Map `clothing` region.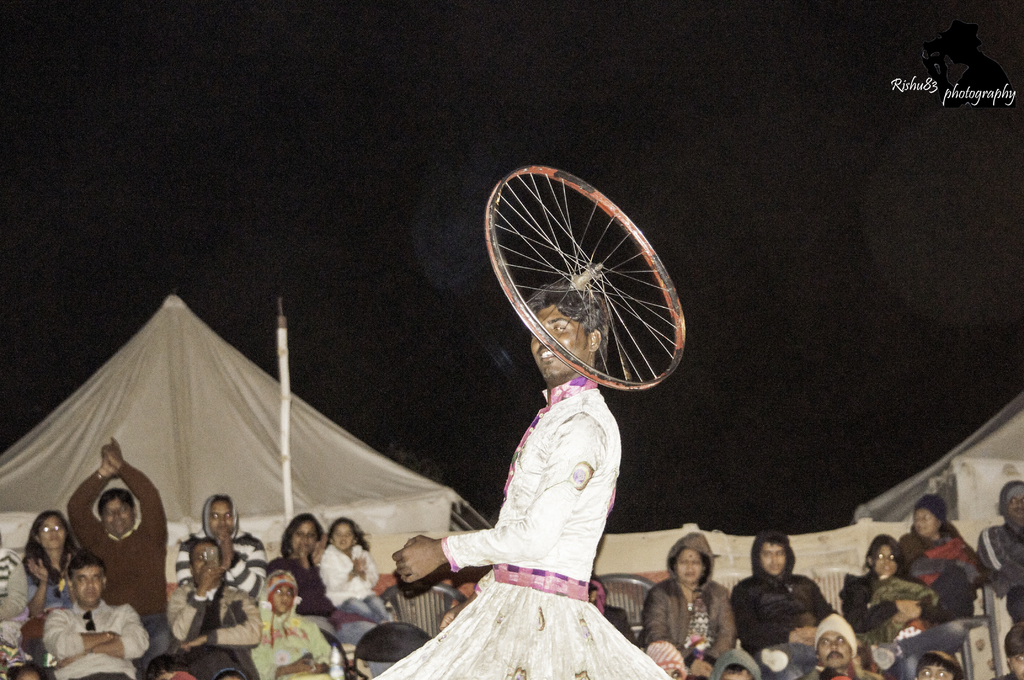
Mapped to (728, 528, 833, 679).
